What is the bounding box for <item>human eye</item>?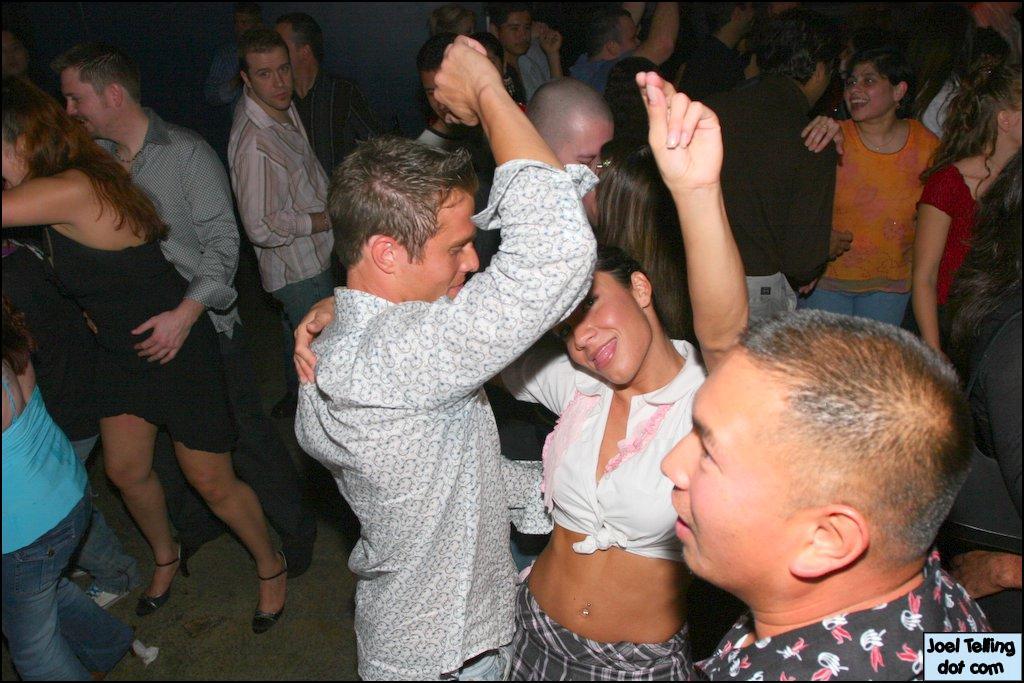
[700, 436, 714, 463].
